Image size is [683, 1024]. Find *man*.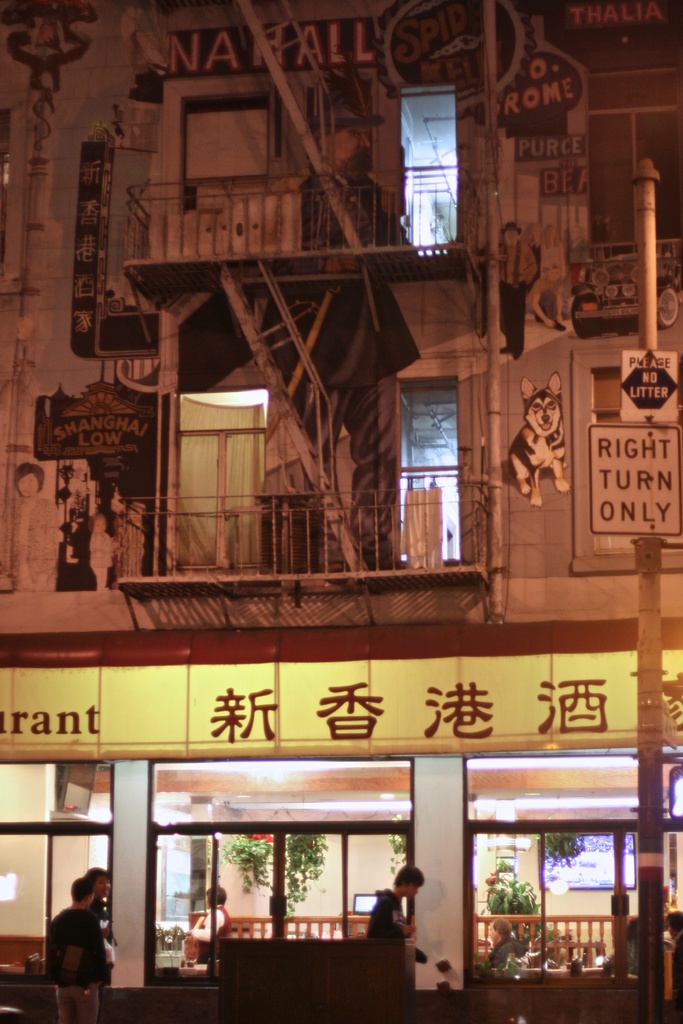
180,886,231,966.
